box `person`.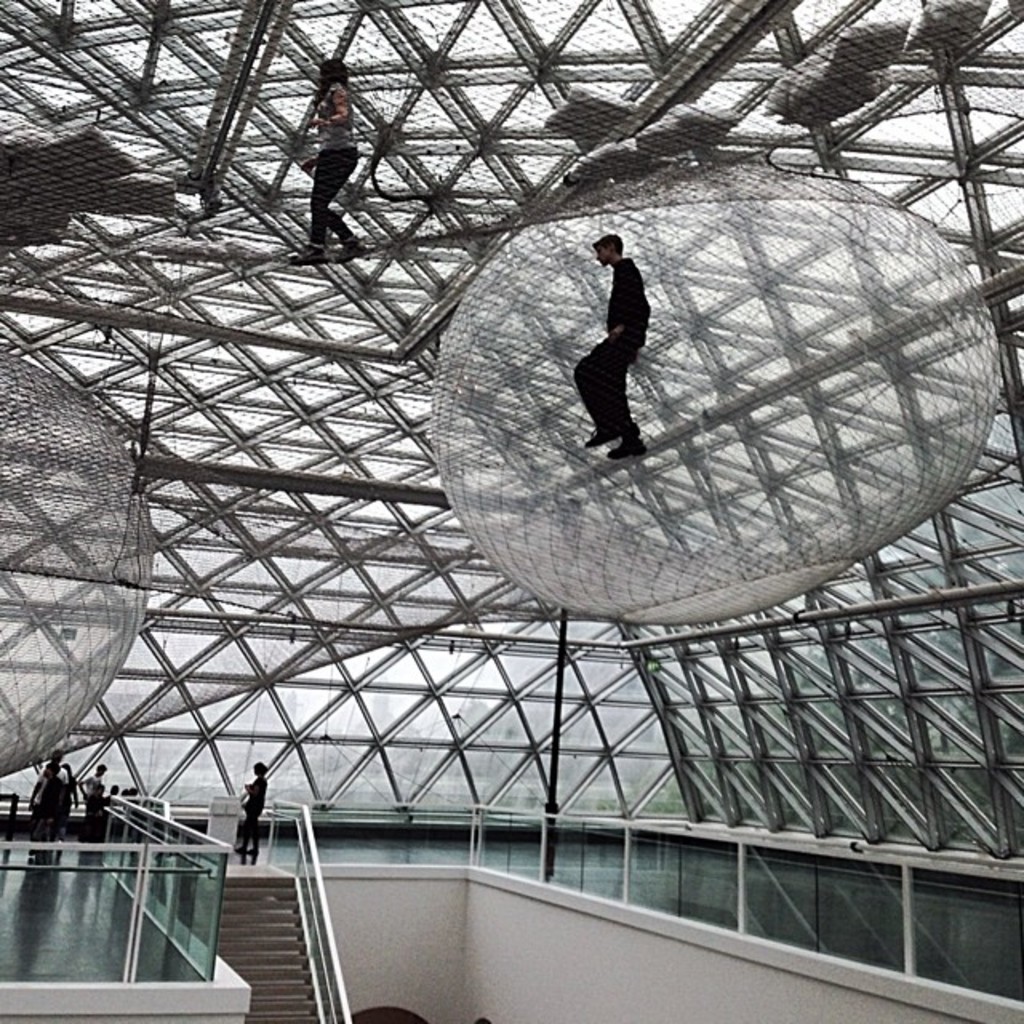
37, 758, 75, 837.
